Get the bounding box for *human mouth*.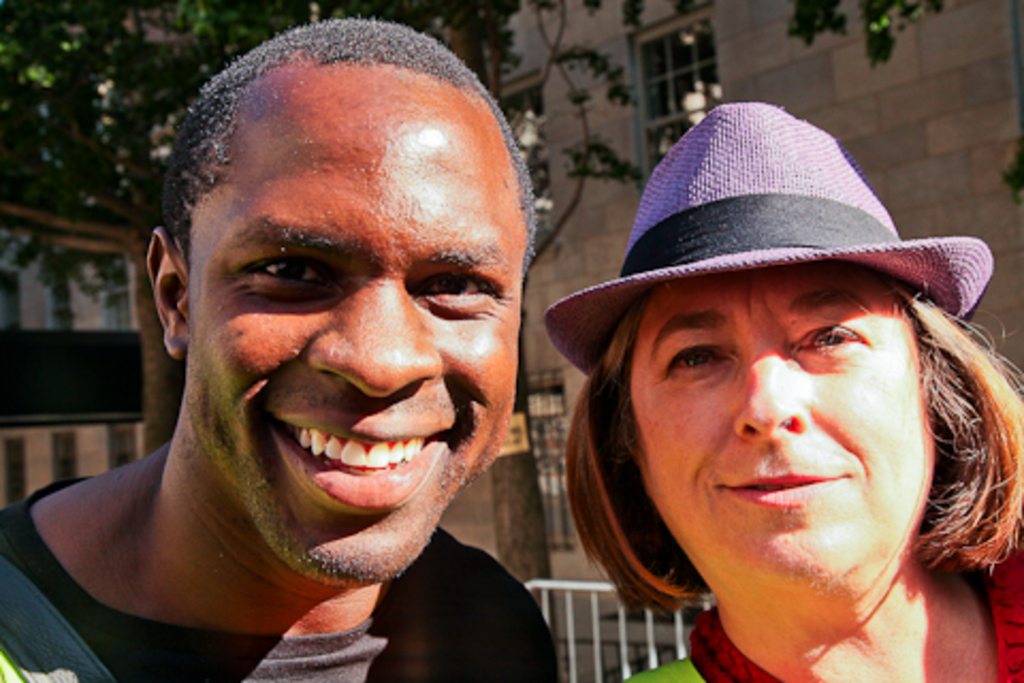
box(252, 399, 459, 538).
